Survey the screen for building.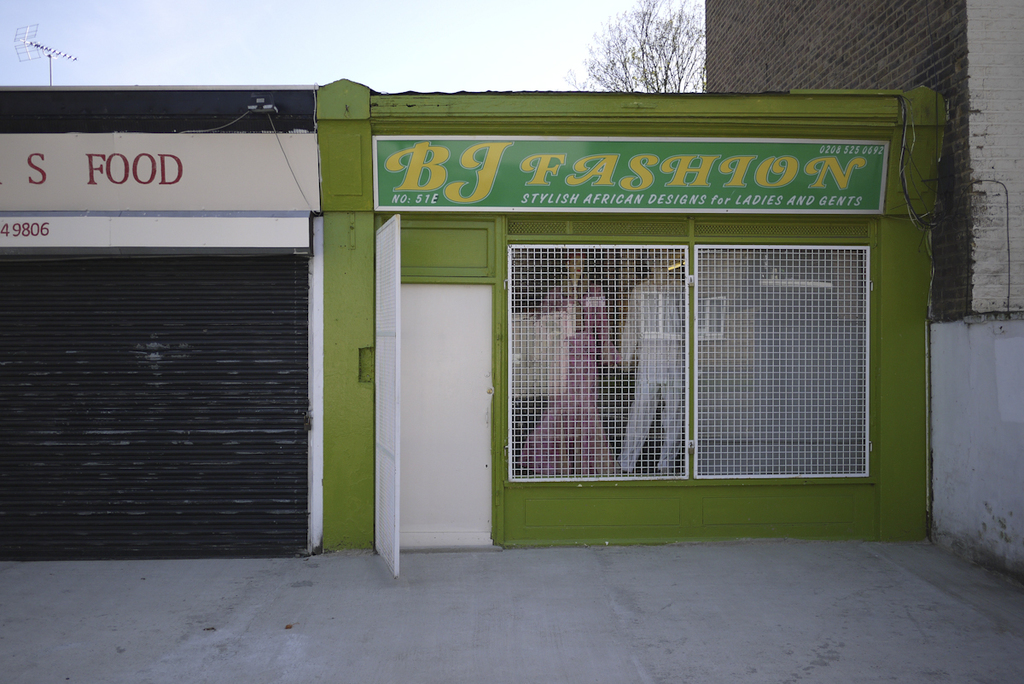
Survey found: [x1=0, y1=82, x2=316, y2=560].
